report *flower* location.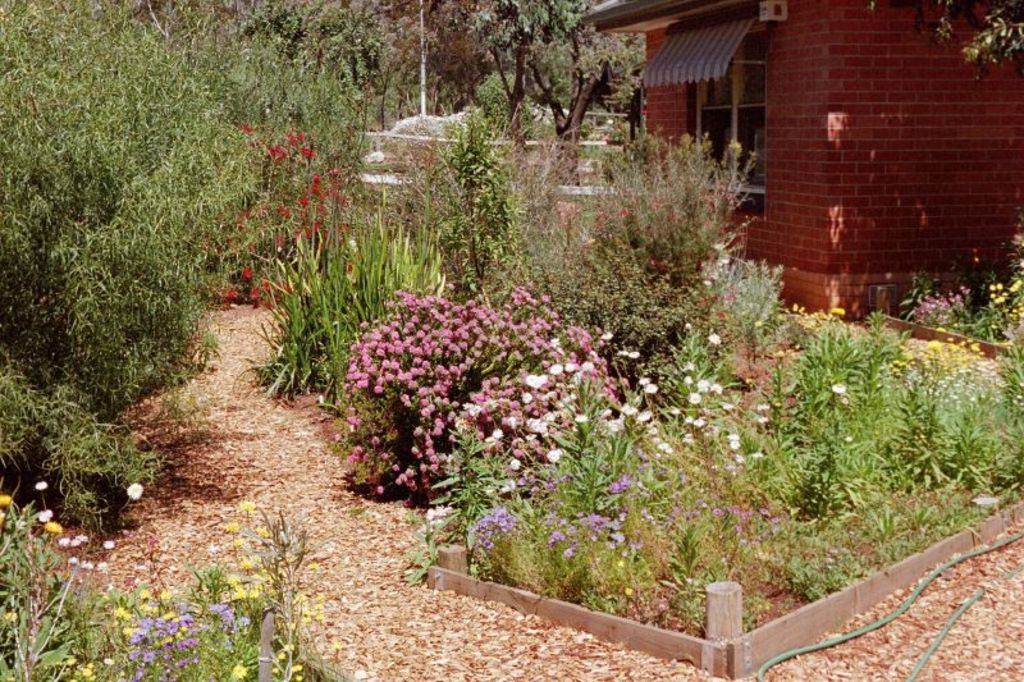
Report: select_region(42, 516, 63, 539).
